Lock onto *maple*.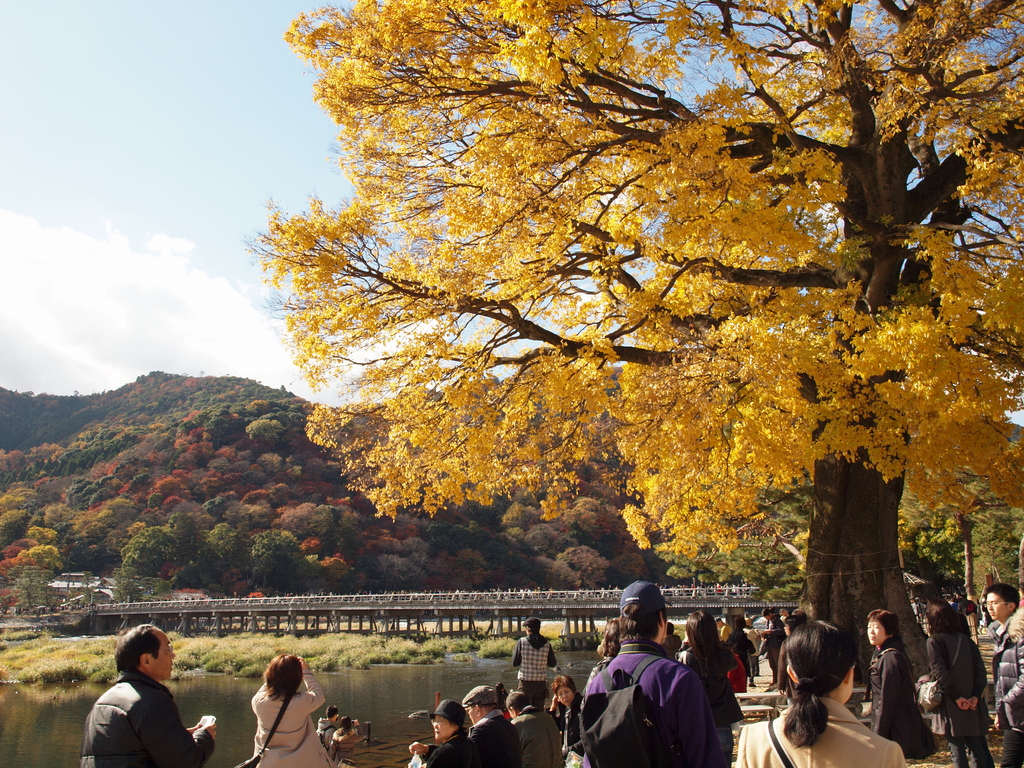
Locked: 232/3/1023/700.
